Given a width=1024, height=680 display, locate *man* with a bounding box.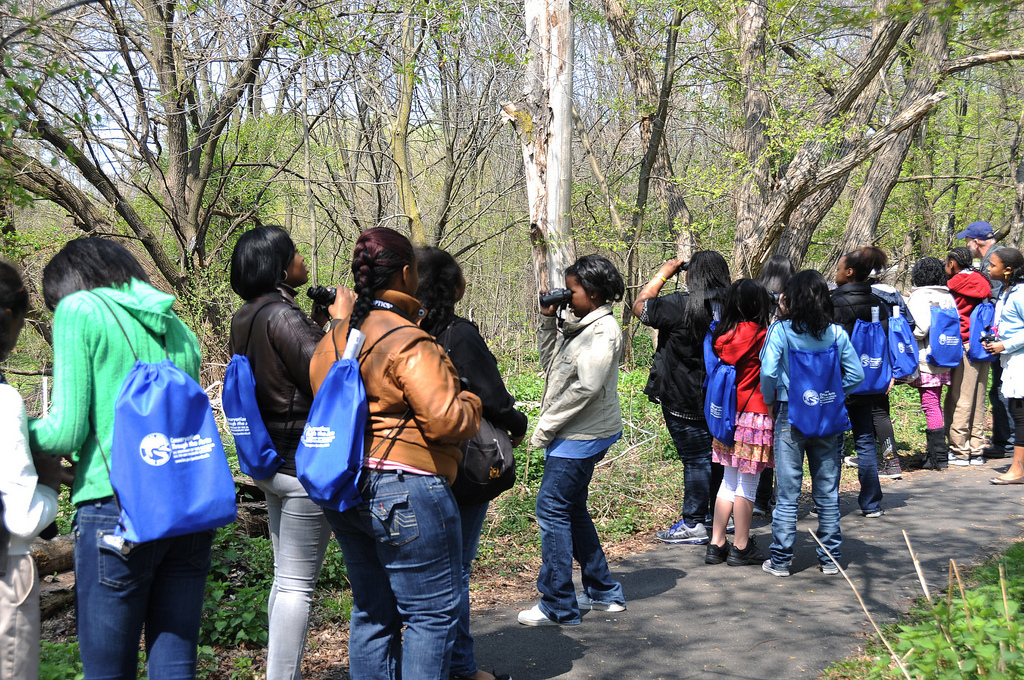
Located: {"left": 37, "top": 219, "right": 237, "bottom": 676}.
